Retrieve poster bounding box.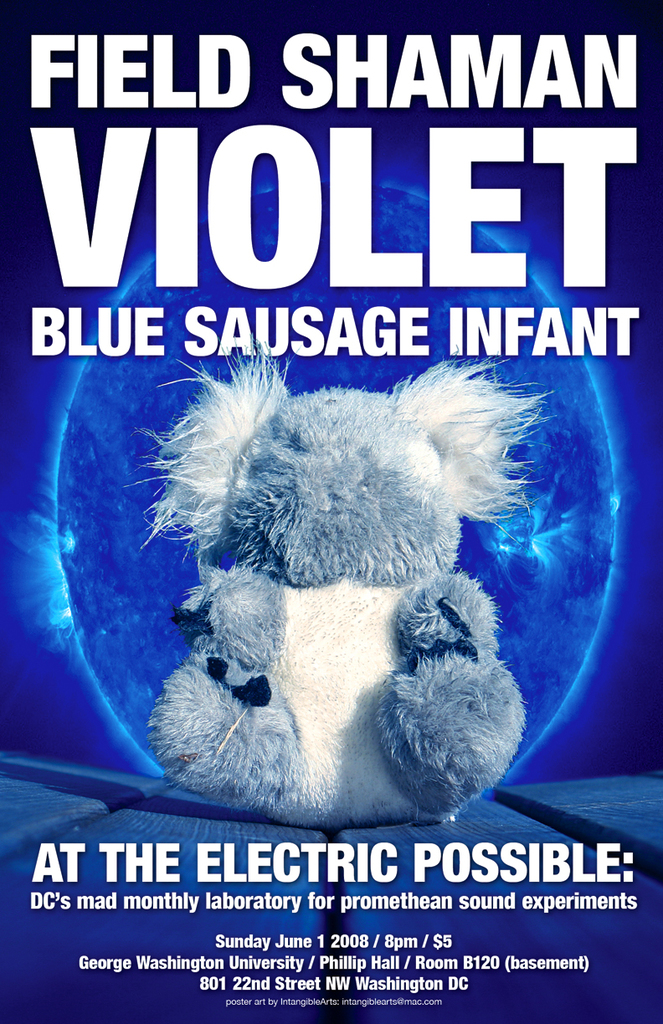
Bounding box: locate(0, 0, 662, 1023).
